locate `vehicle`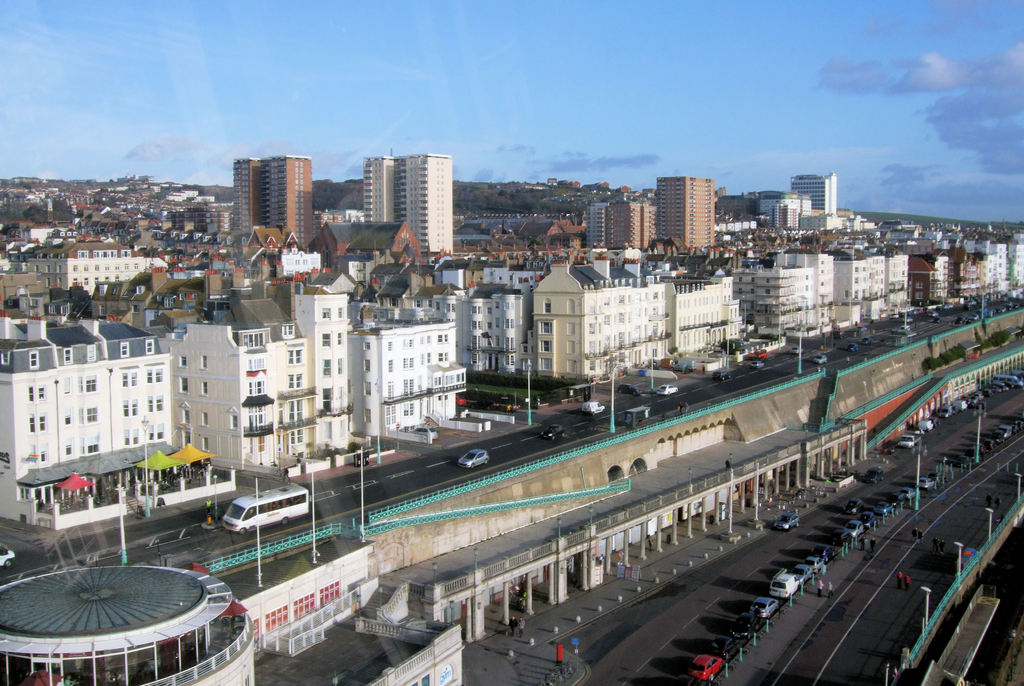
769, 566, 803, 600
